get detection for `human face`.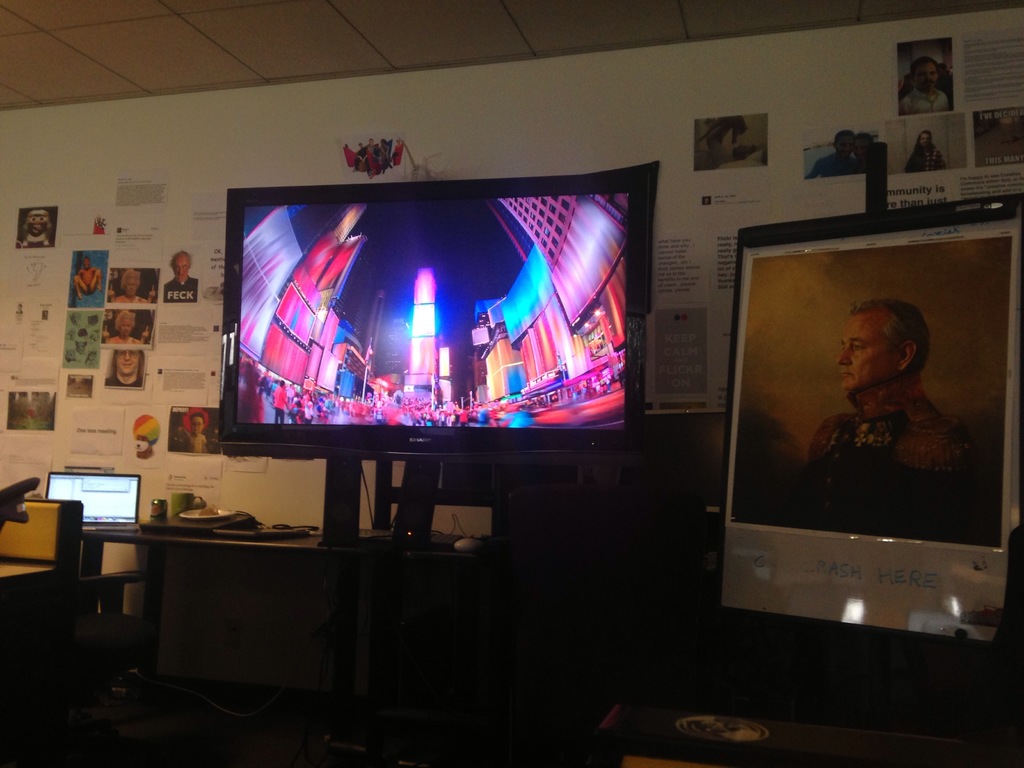
Detection: 117:314:136:337.
